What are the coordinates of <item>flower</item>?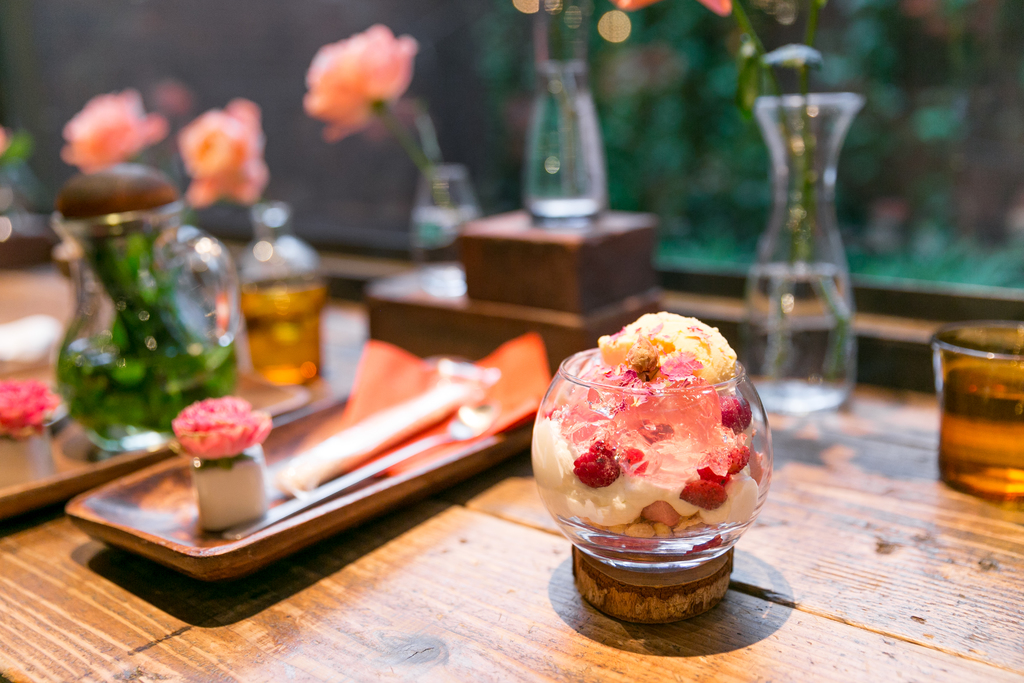
select_region(176, 394, 271, 460).
